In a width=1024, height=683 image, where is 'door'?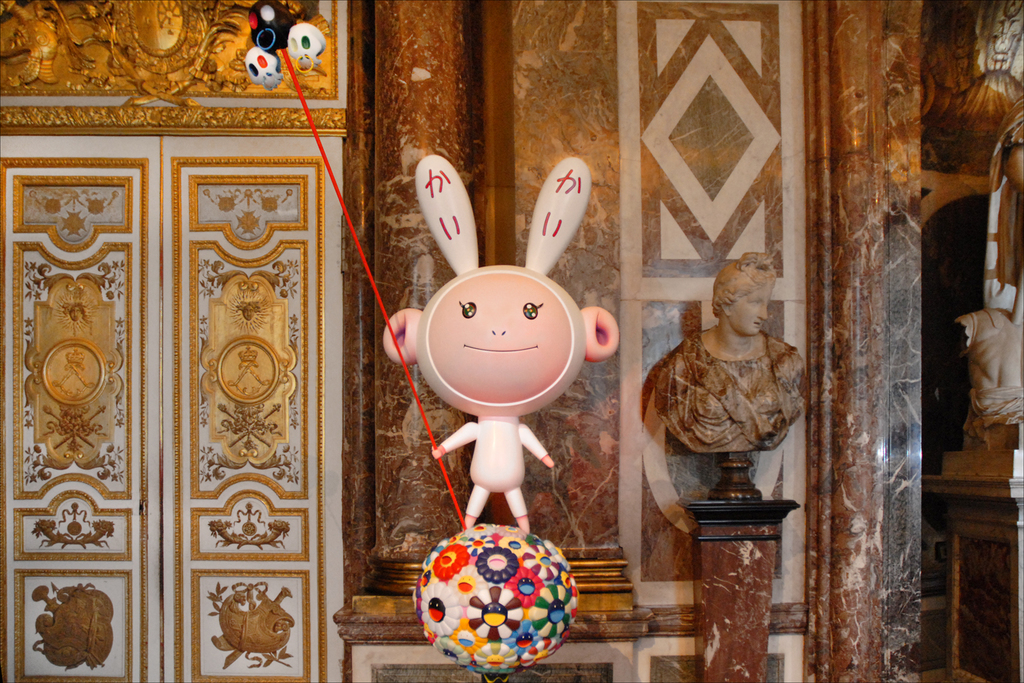
[159,135,346,682].
